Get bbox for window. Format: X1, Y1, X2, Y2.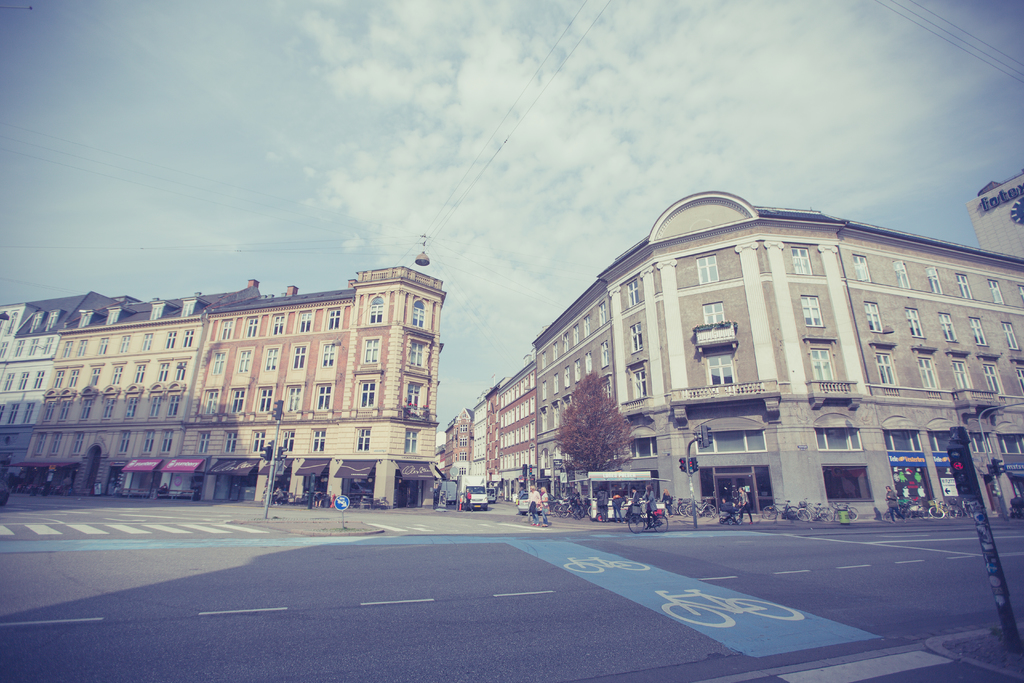
300, 311, 315, 331.
